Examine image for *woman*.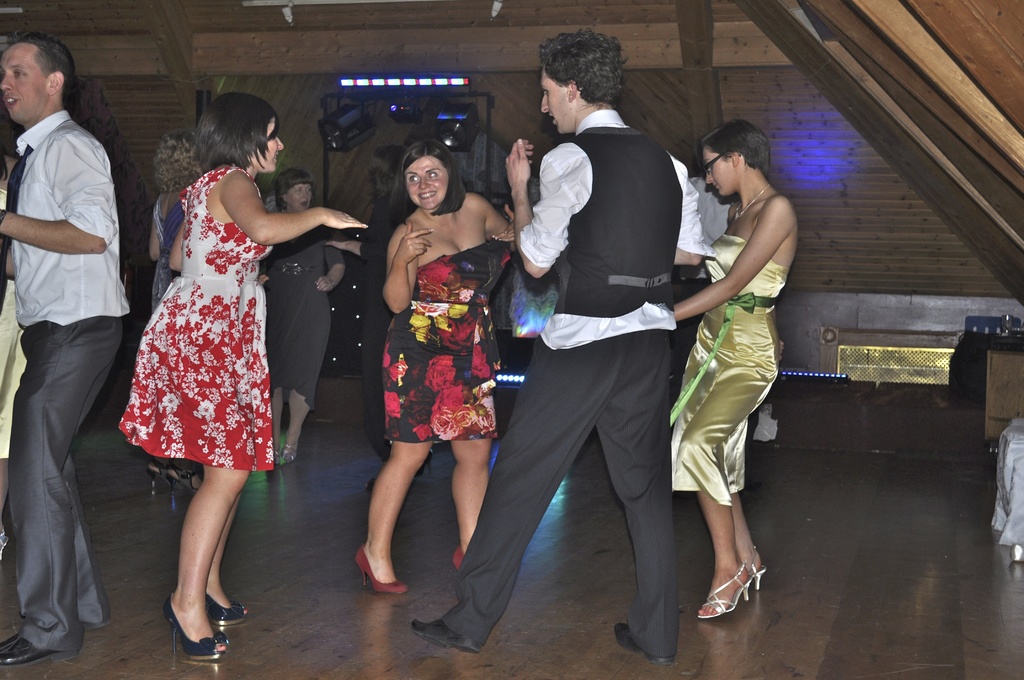
Examination result: locate(144, 133, 198, 494).
